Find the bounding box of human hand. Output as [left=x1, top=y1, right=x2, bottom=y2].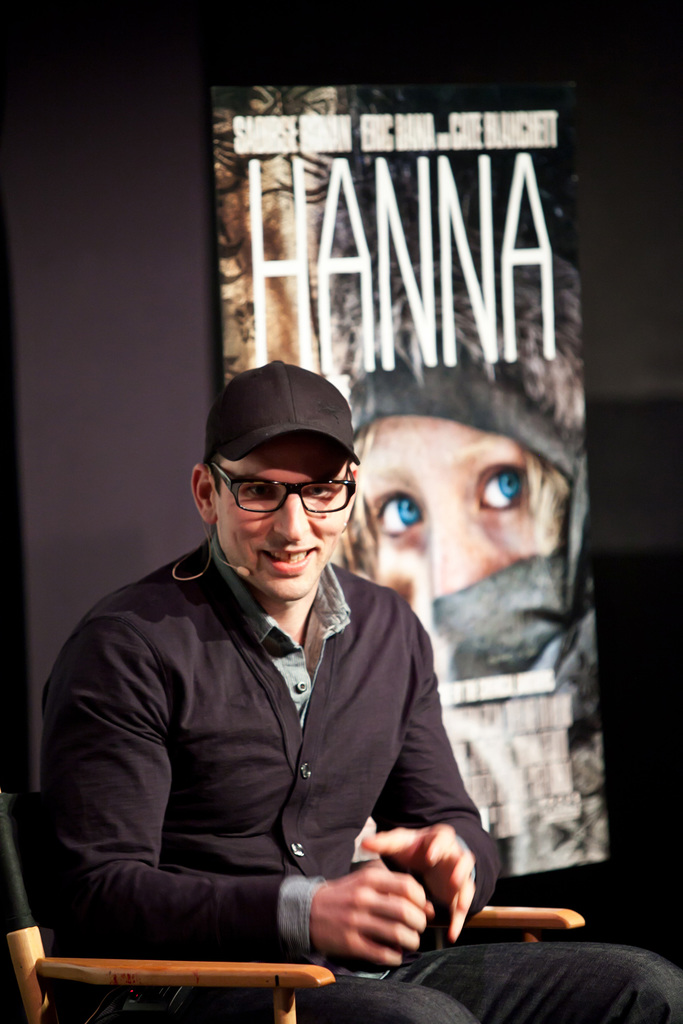
[left=309, top=860, right=437, bottom=972].
